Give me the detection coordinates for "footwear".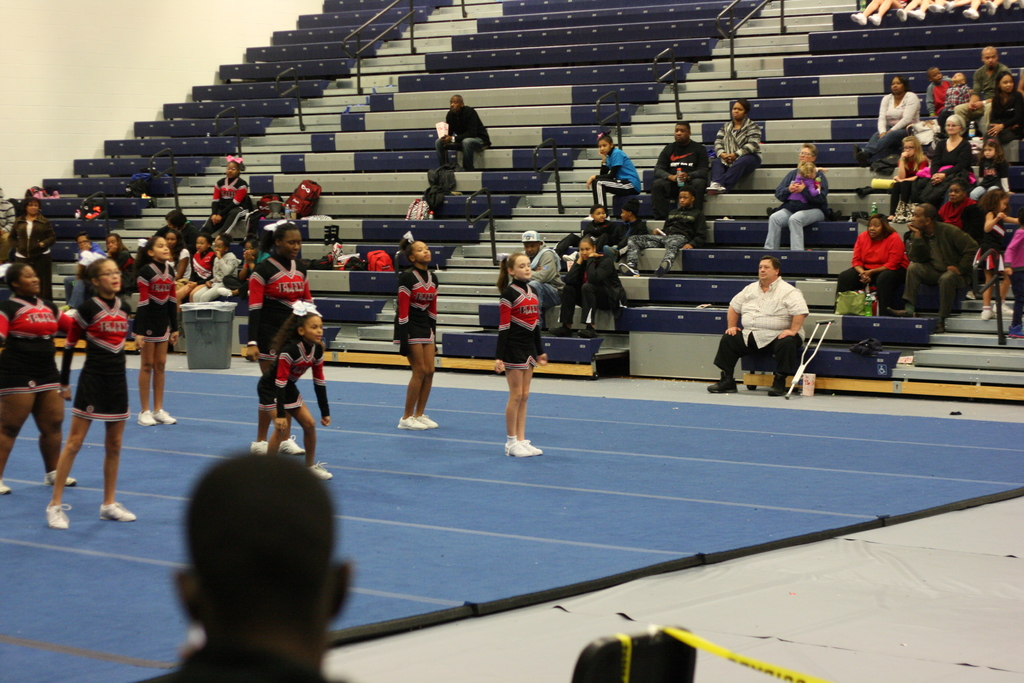
rect(995, 303, 1013, 318).
